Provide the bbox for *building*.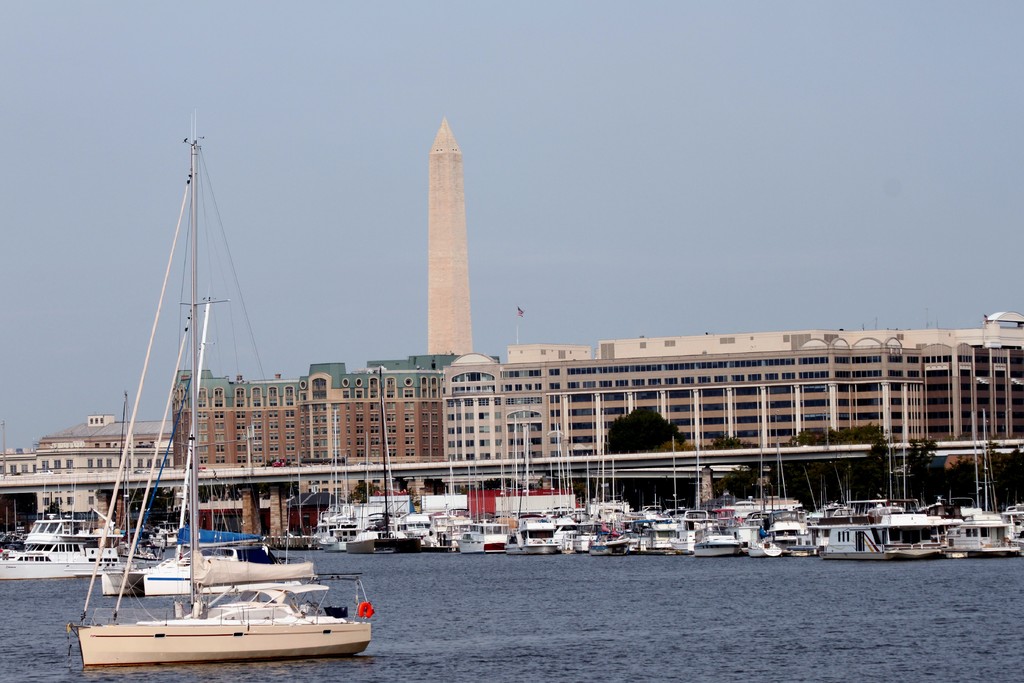
[left=171, top=306, right=1023, bottom=541].
